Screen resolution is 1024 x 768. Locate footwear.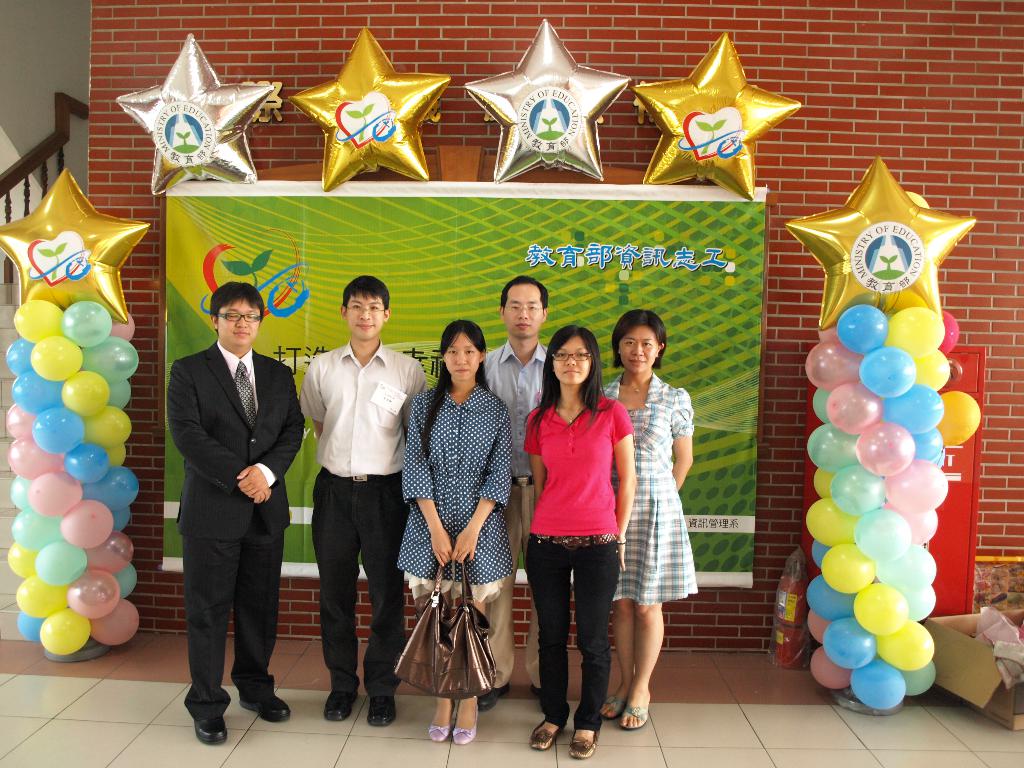
pyautogui.locateOnScreen(370, 696, 399, 727).
